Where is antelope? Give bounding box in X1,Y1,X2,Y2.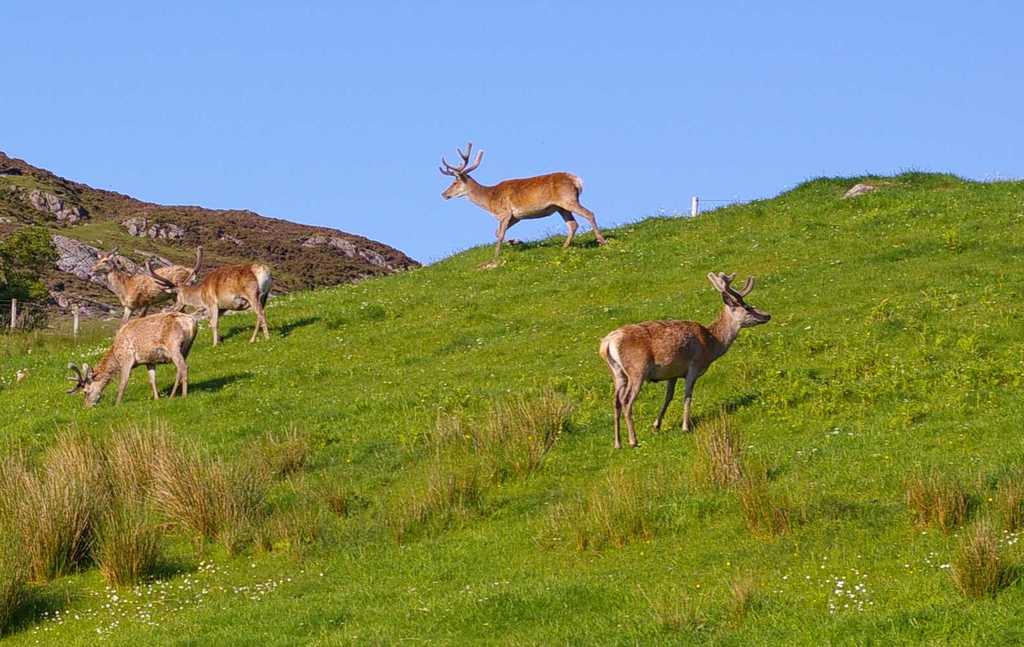
89,250,201,321.
